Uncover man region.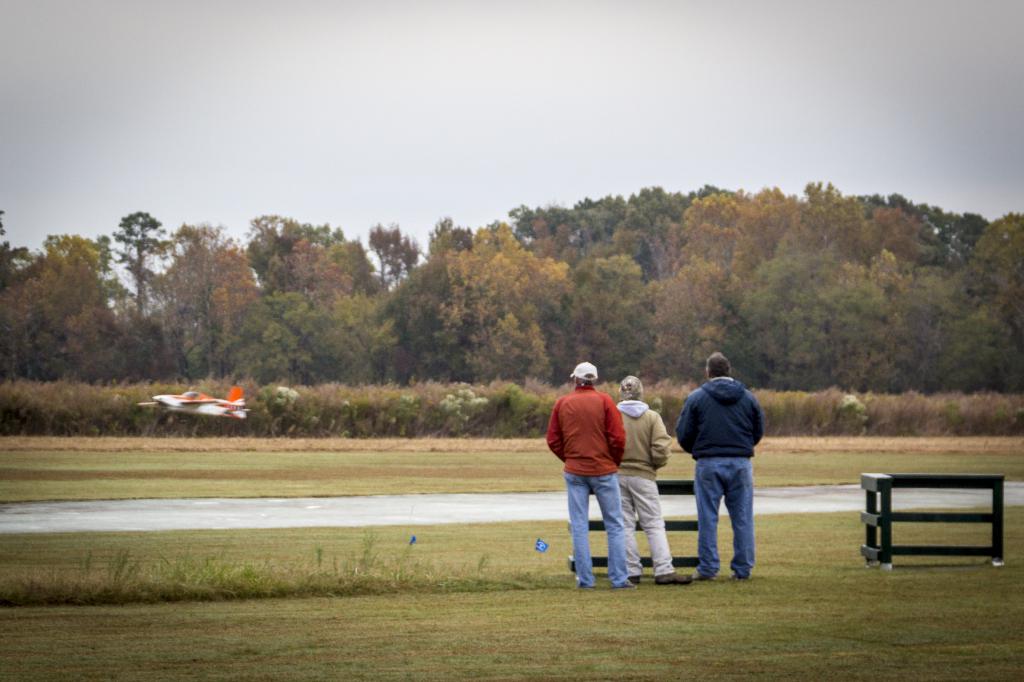
Uncovered: 611,371,703,589.
